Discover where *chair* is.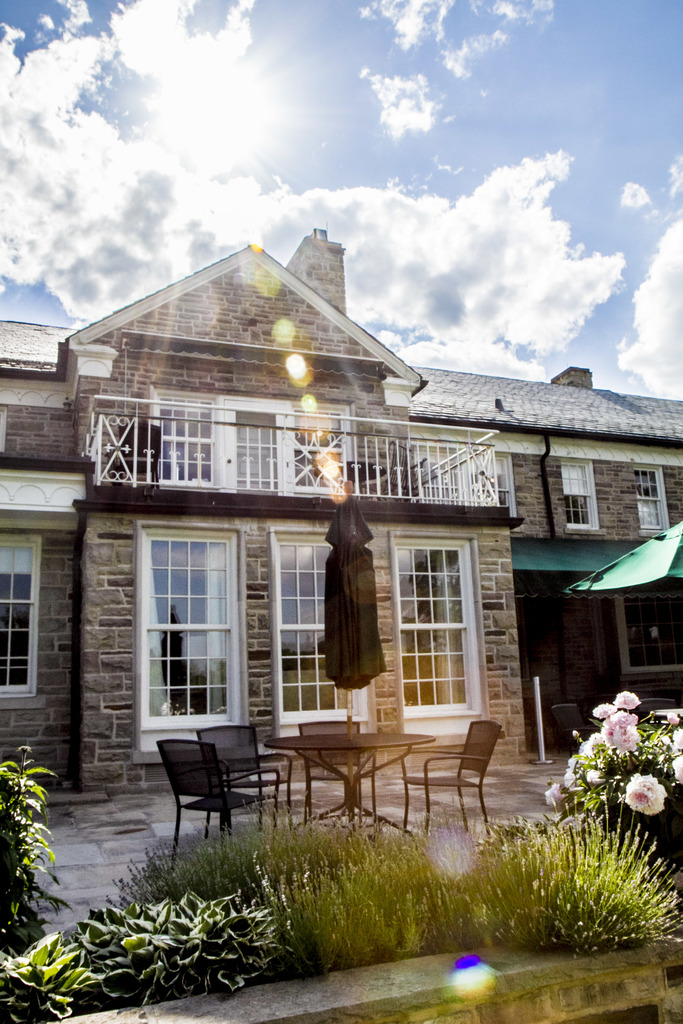
Discovered at bbox=[199, 719, 295, 822].
